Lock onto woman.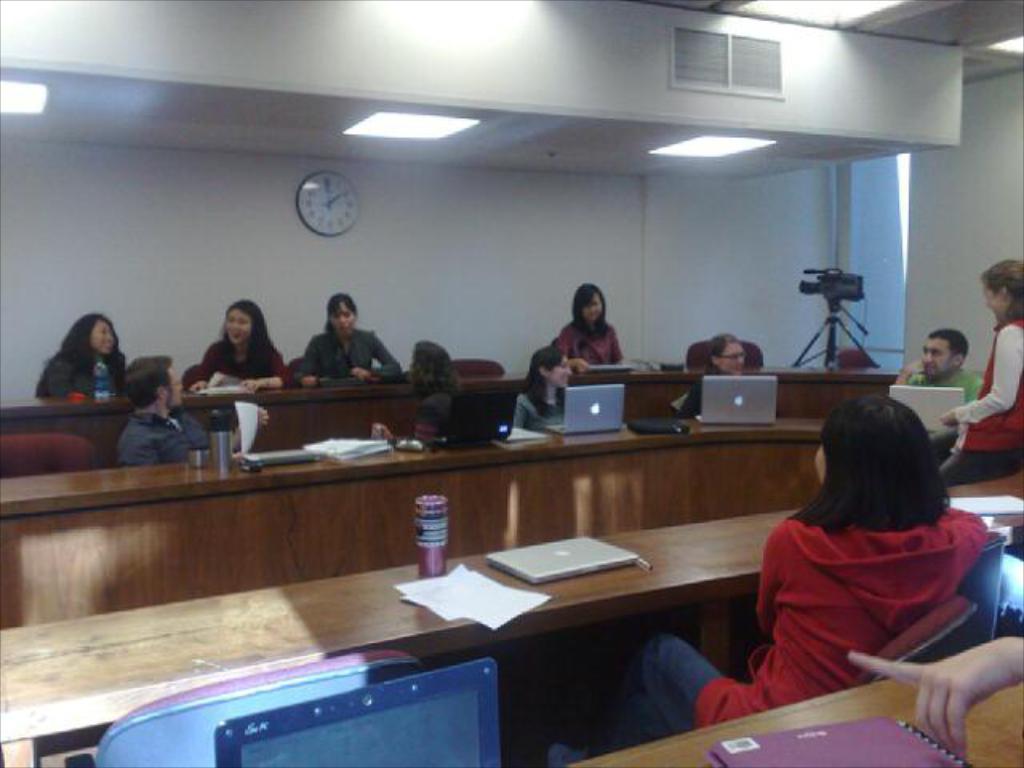
Locked: bbox=(510, 342, 573, 430).
